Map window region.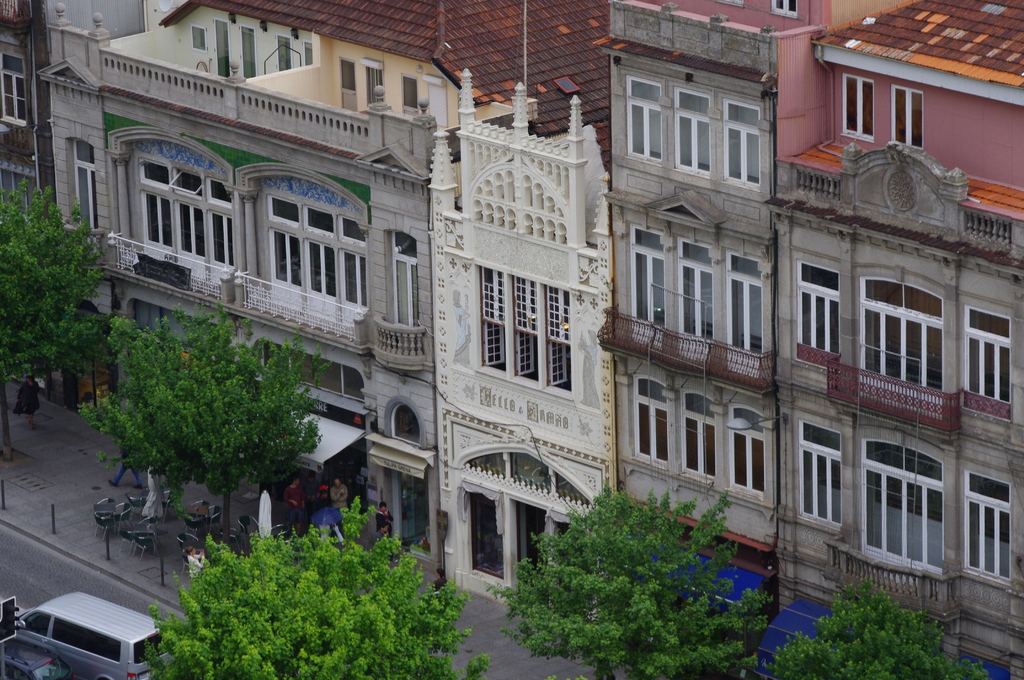
Mapped to 796/422/840/527.
